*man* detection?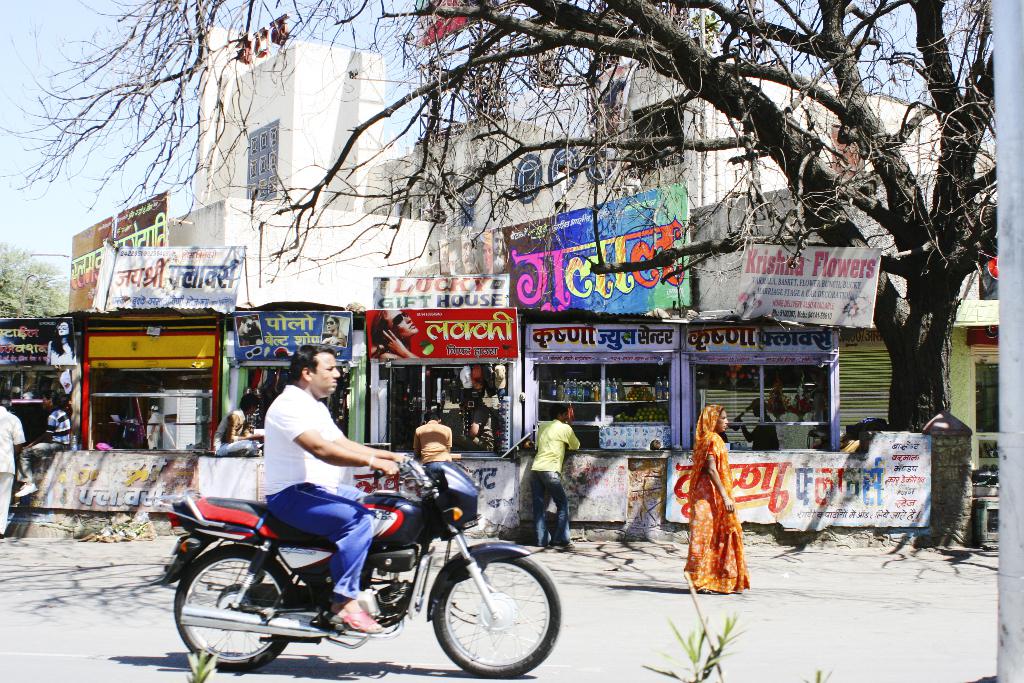
207 391 261 454
